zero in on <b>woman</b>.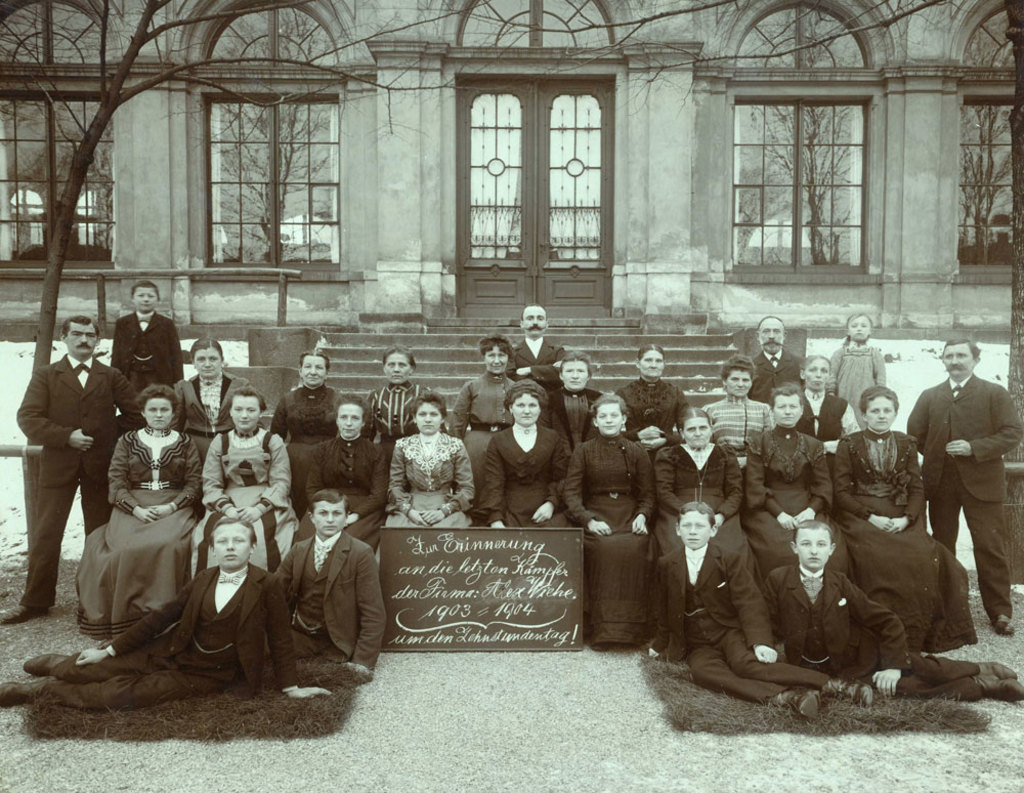
Zeroed in: select_region(172, 338, 247, 460).
